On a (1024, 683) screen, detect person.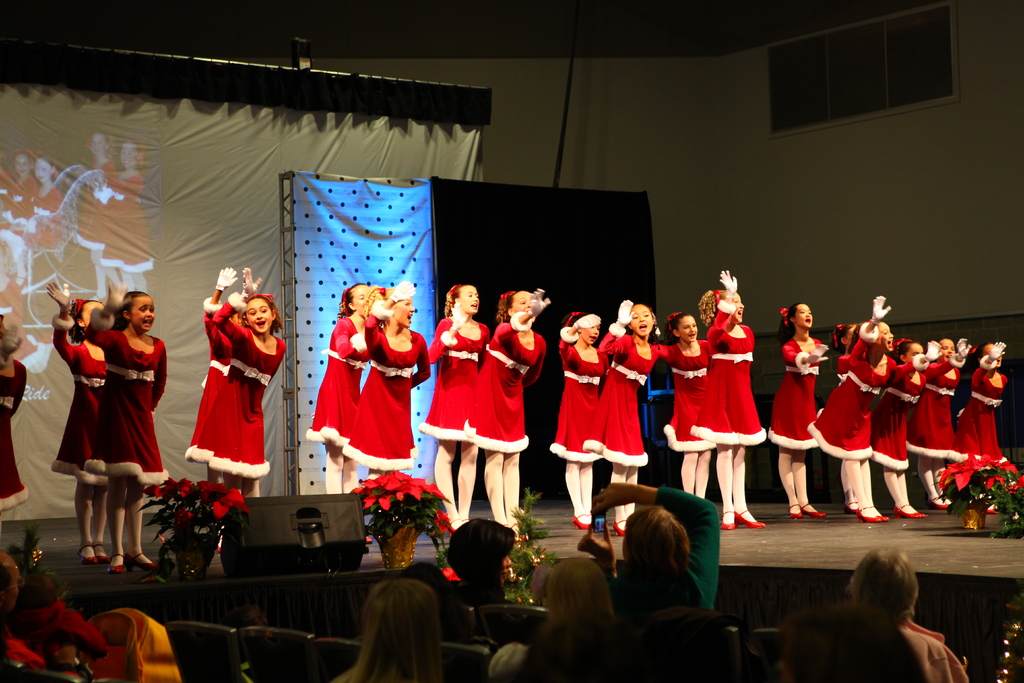
x1=557 y1=312 x2=607 y2=533.
